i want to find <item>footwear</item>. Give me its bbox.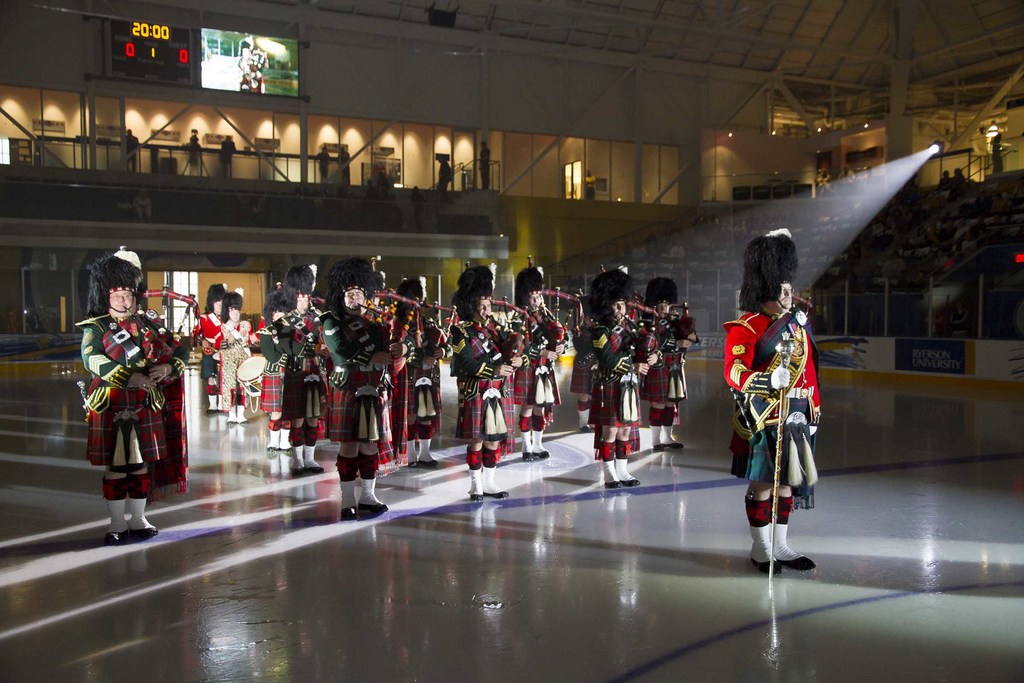
rect(238, 417, 247, 423).
